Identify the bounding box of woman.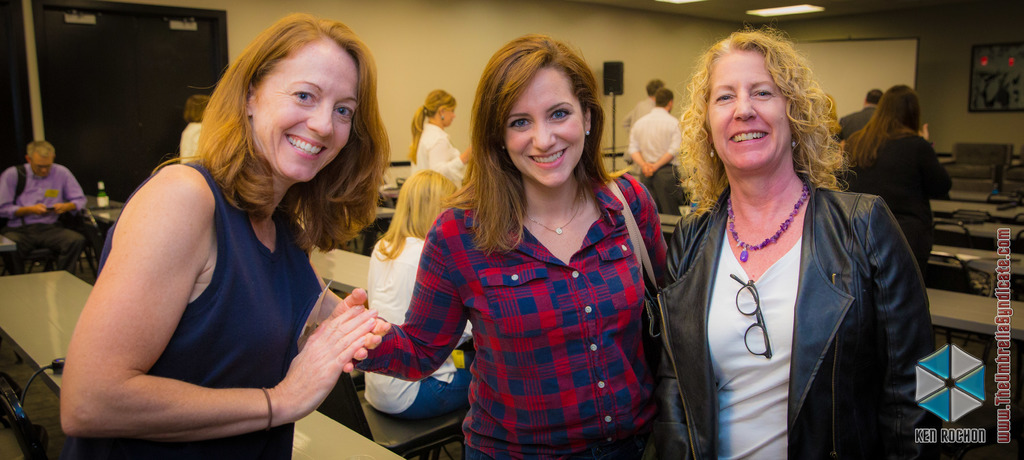
[x1=412, y1=86, x2=476, y2=189].
